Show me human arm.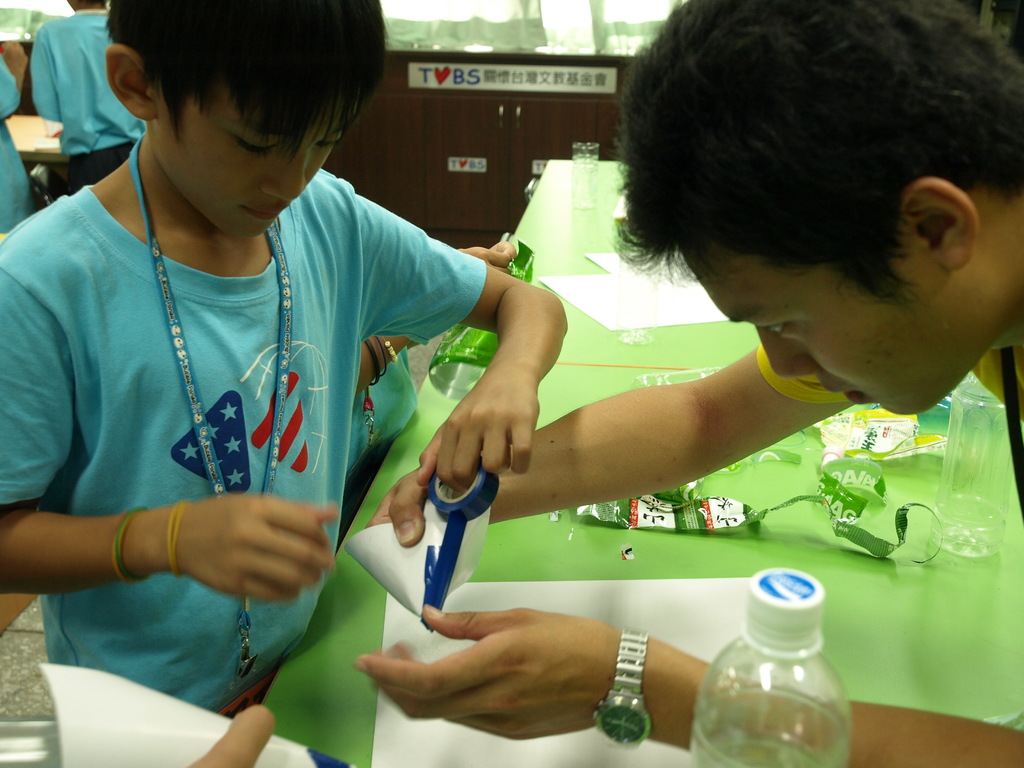
human arm is here: region(400, 305, 924, 550).
